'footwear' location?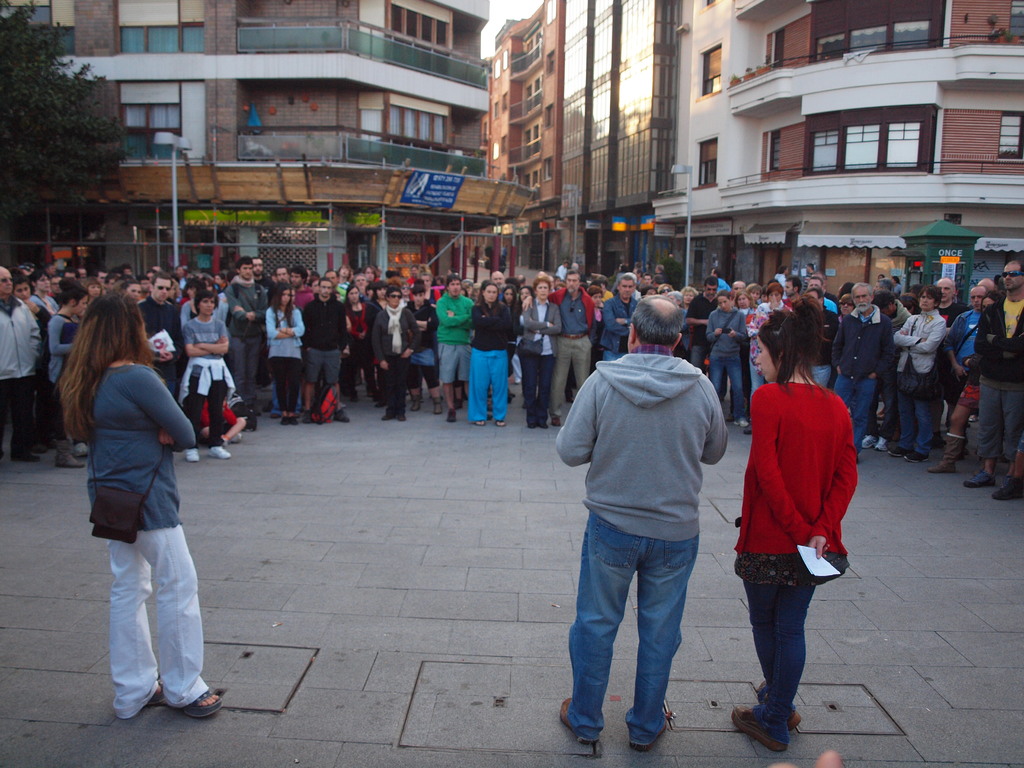
<region>739, 414, 743, 425</region>
